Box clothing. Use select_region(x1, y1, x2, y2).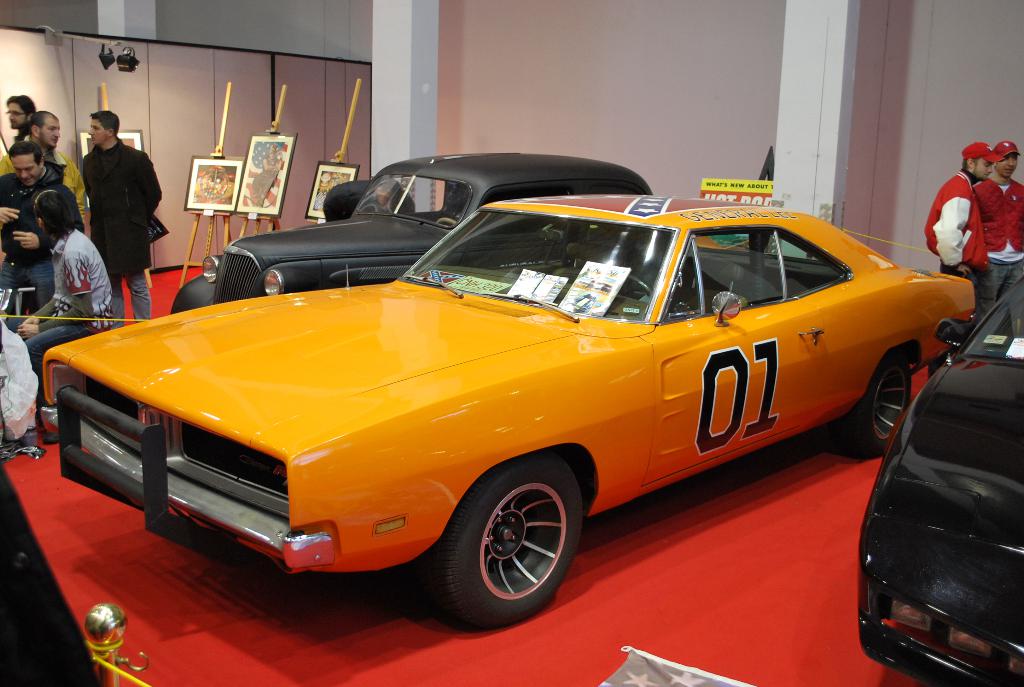
select_region(922, 164, 991, 322).
